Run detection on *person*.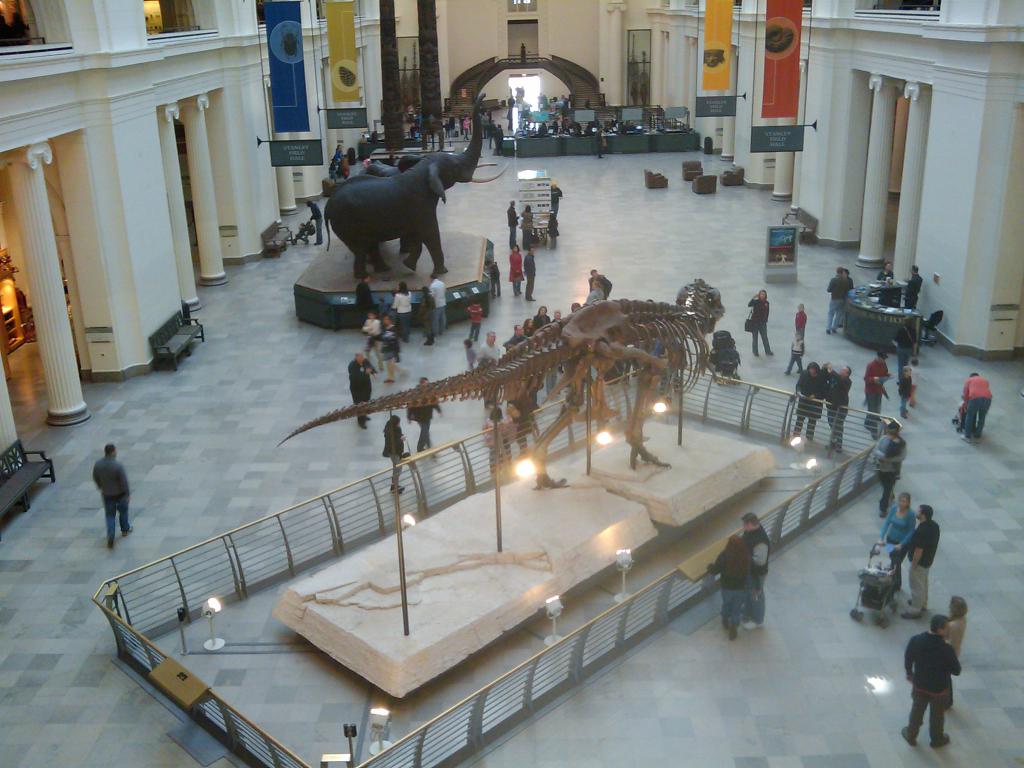
Result: <bbox>797, 363, 824, 445</bbox>.
